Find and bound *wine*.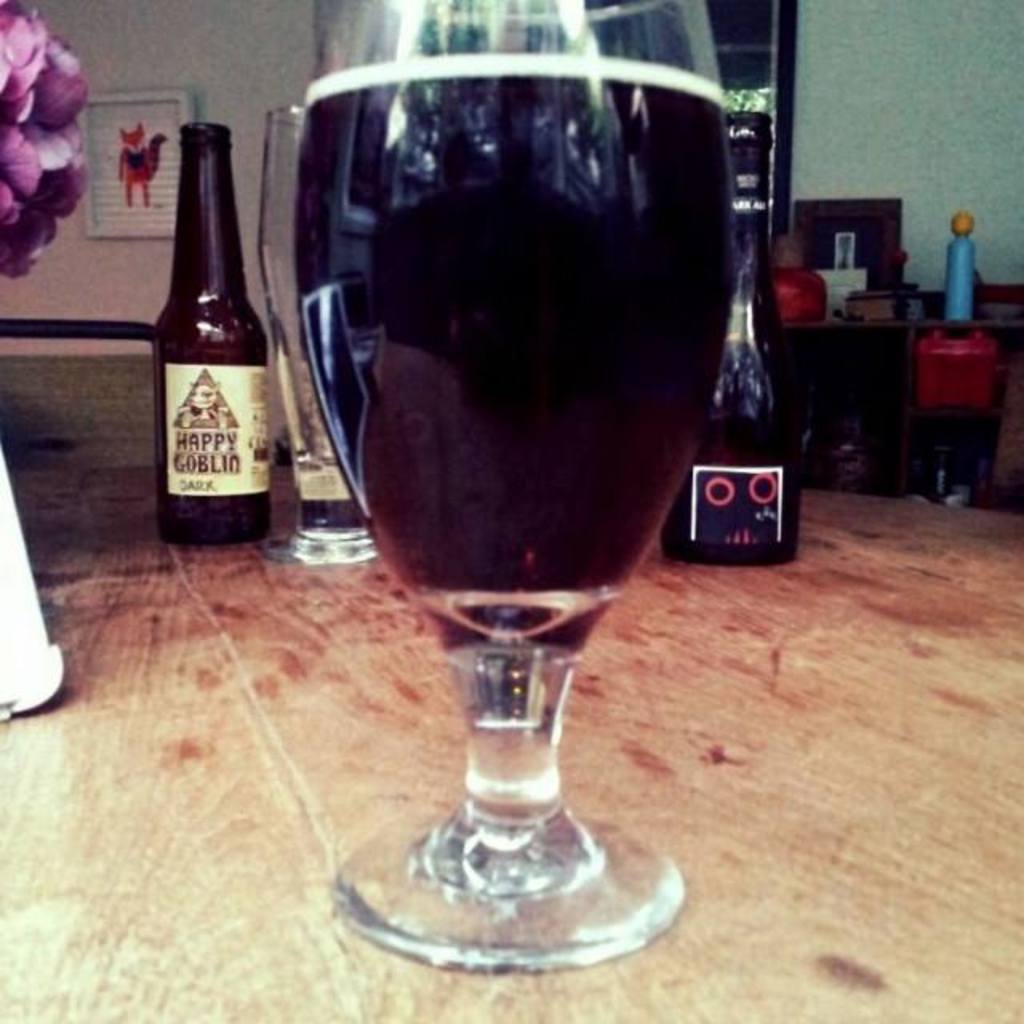
Bound: <bbox>141, 125, 266, 550</bbox>.
